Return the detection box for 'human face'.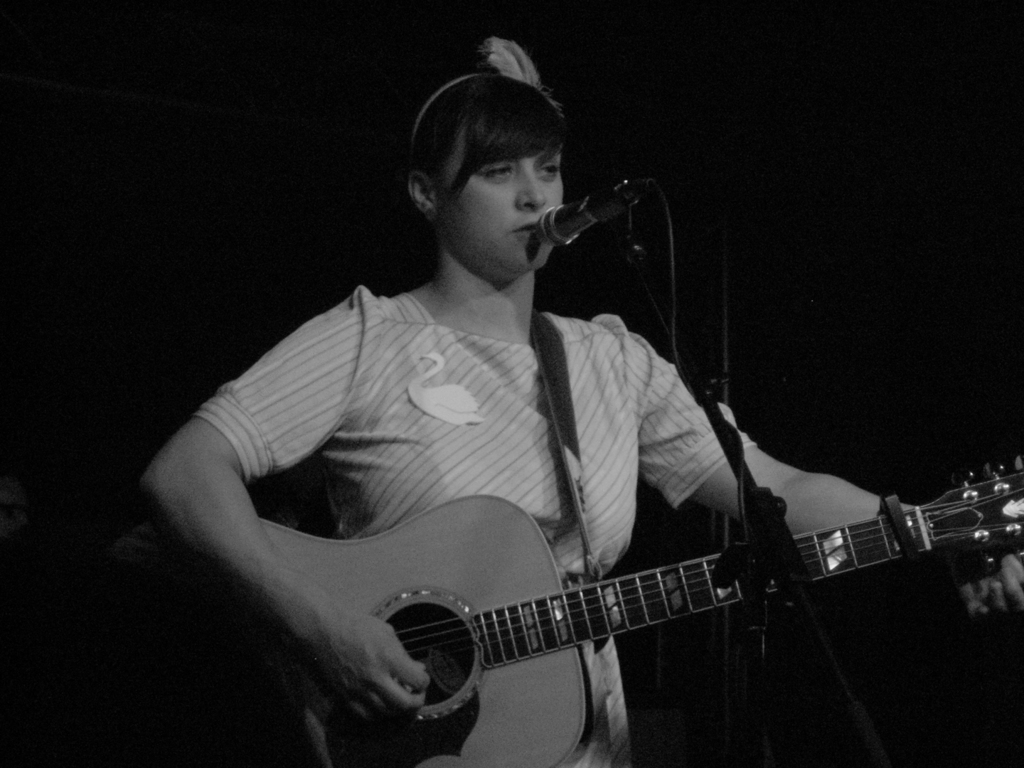
x1=442 y1=118 x2=562 y2=264.
